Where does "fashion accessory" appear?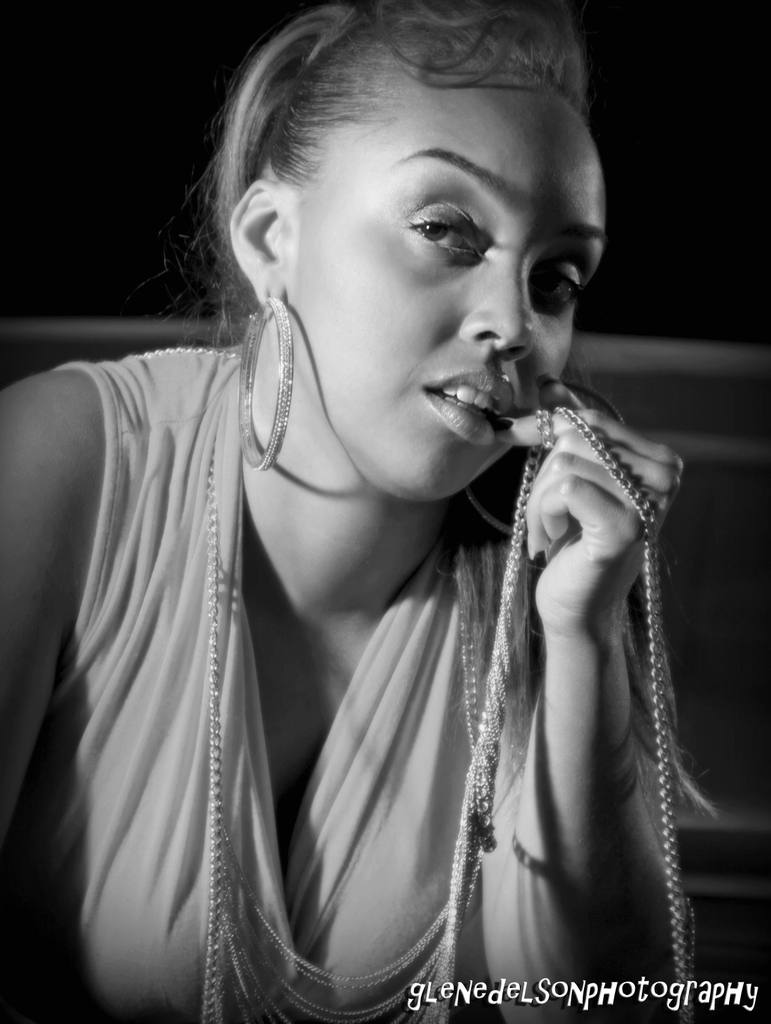
Appears at l=234, t=290, r=293, b=468.
